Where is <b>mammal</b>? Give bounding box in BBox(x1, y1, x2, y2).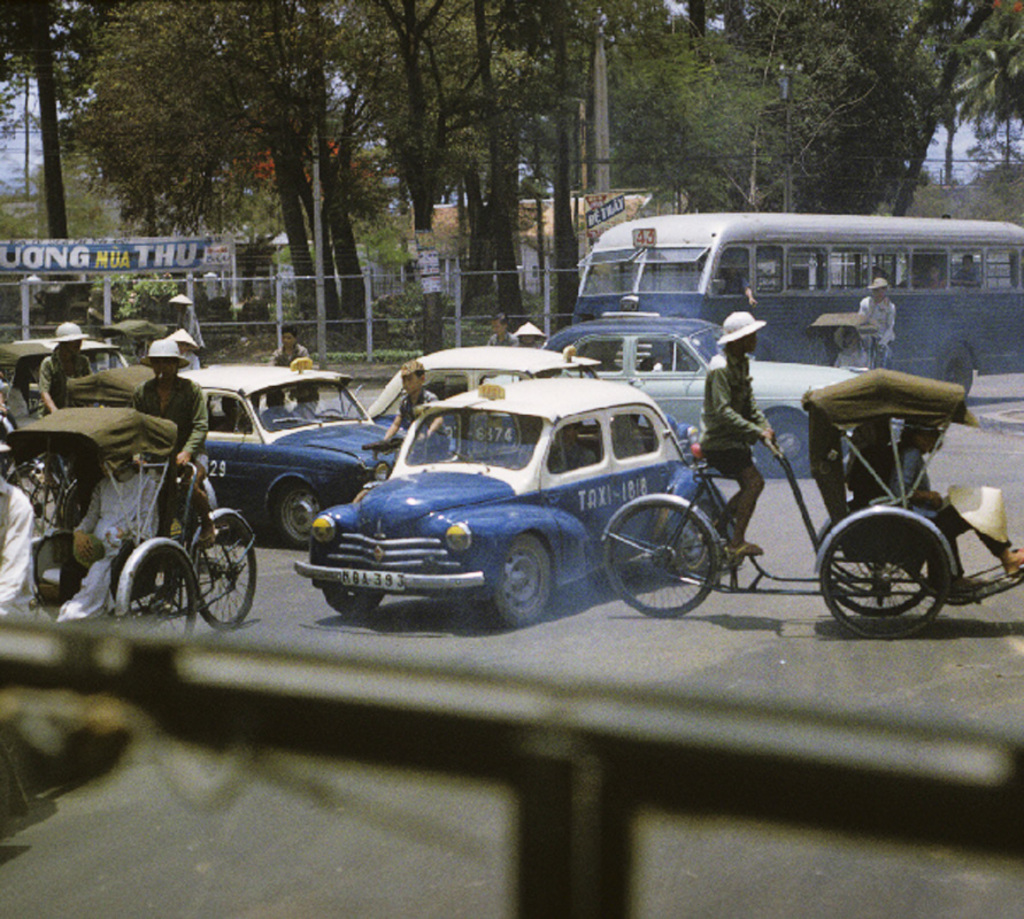
BBox(171, 327, 197, 366).
